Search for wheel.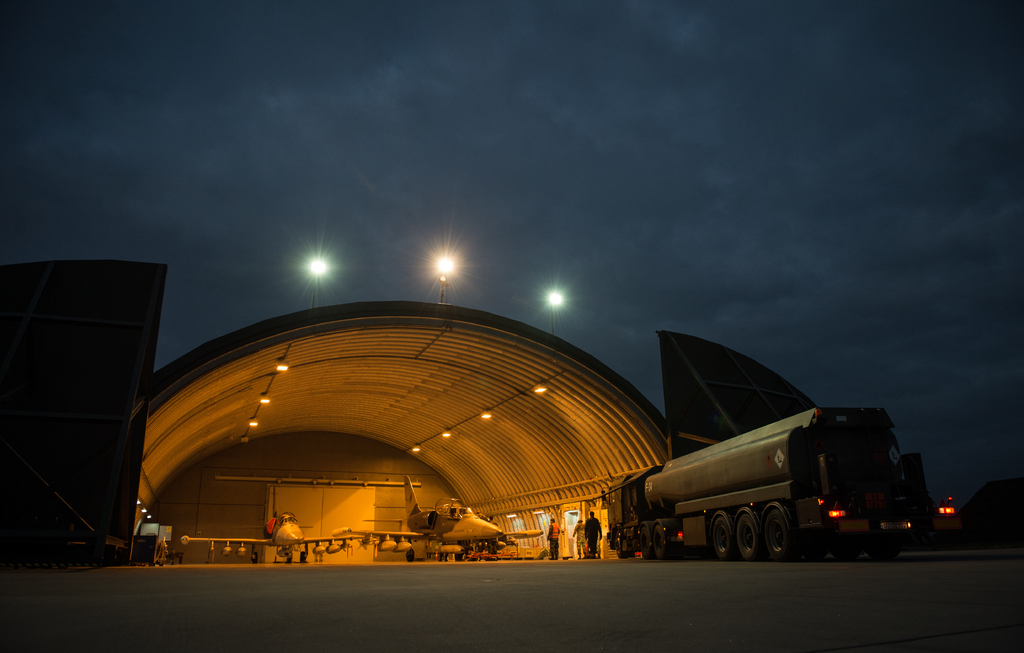
Found at 446 555 450 561.
